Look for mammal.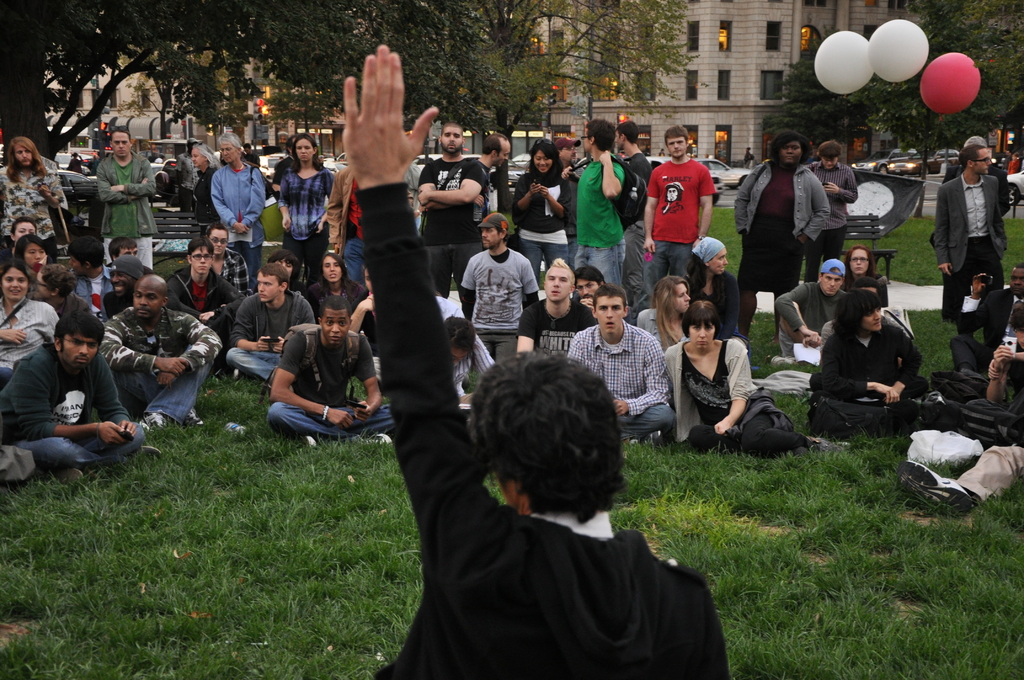
Found: x1=646 y1=122 x2=715 y2=284.
